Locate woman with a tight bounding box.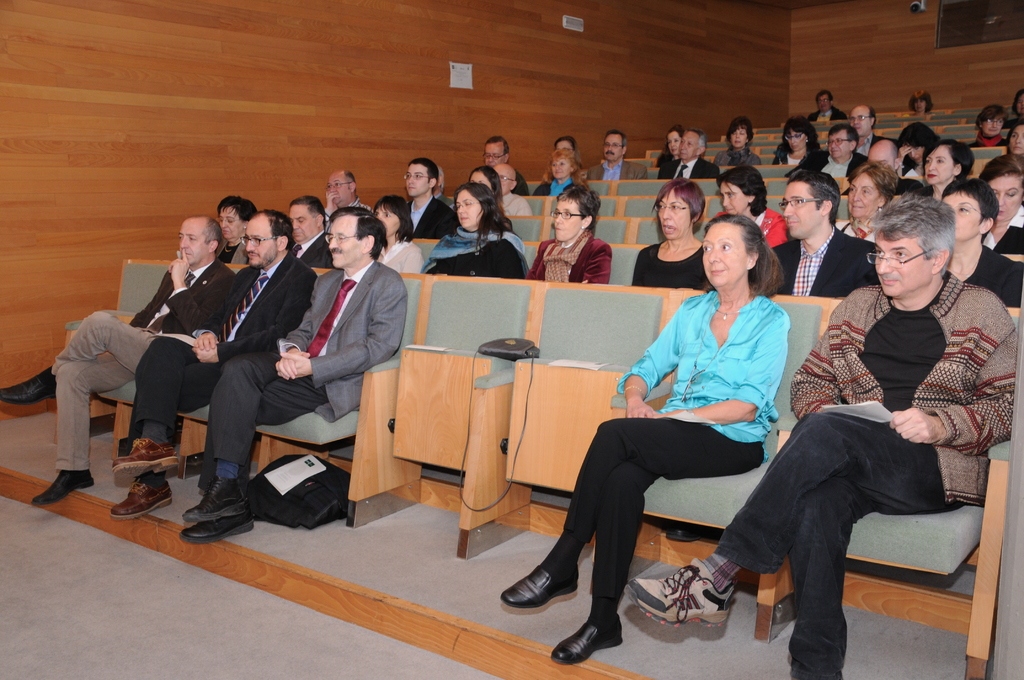
909,88,934,114.
